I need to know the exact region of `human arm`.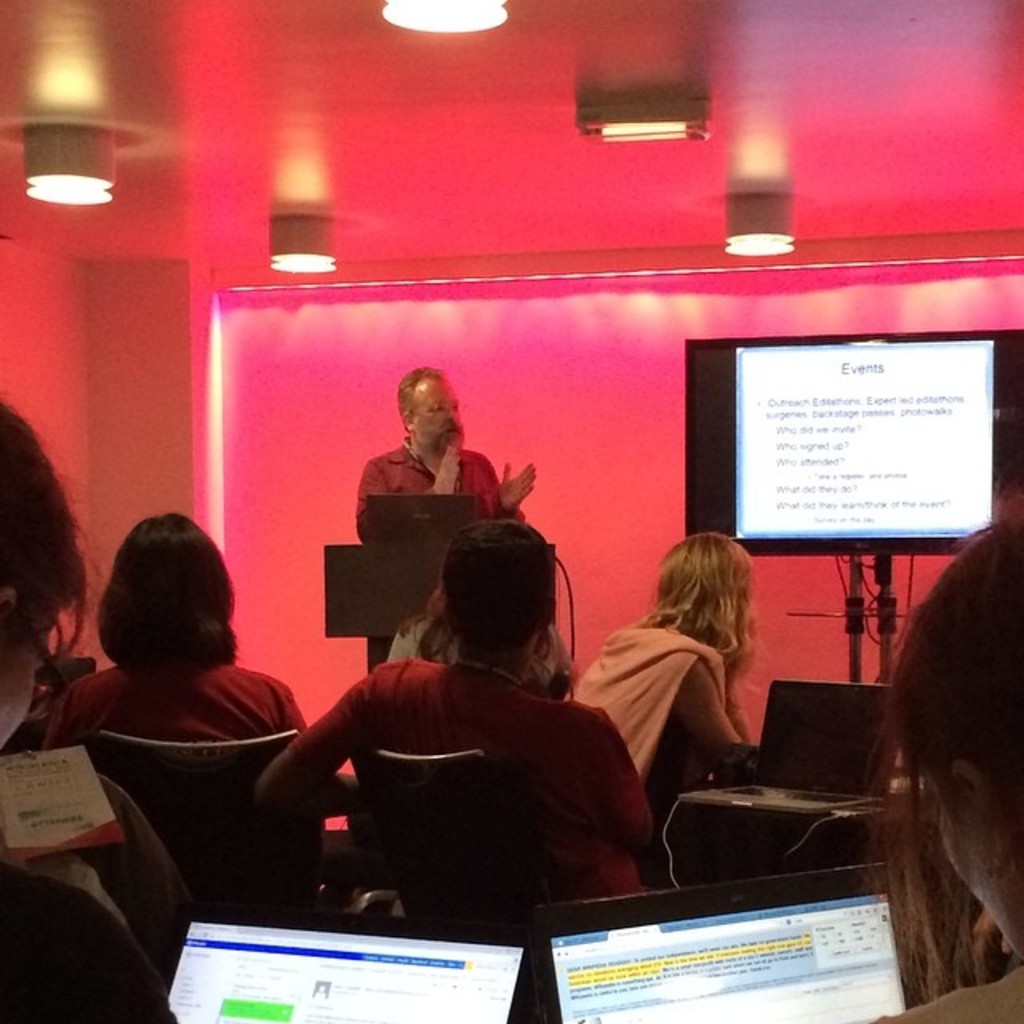
Region: (left=35, top=678, right=80, bottom=752).
